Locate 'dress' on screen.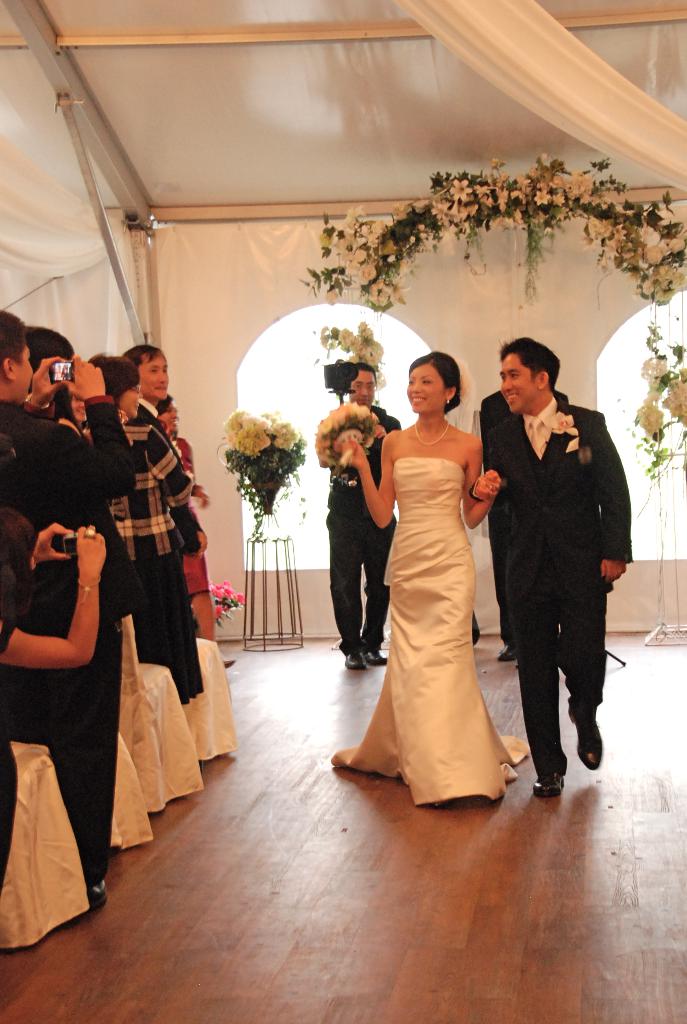
On screen at <bbox>332, 458, 532, 811</bbox>.
